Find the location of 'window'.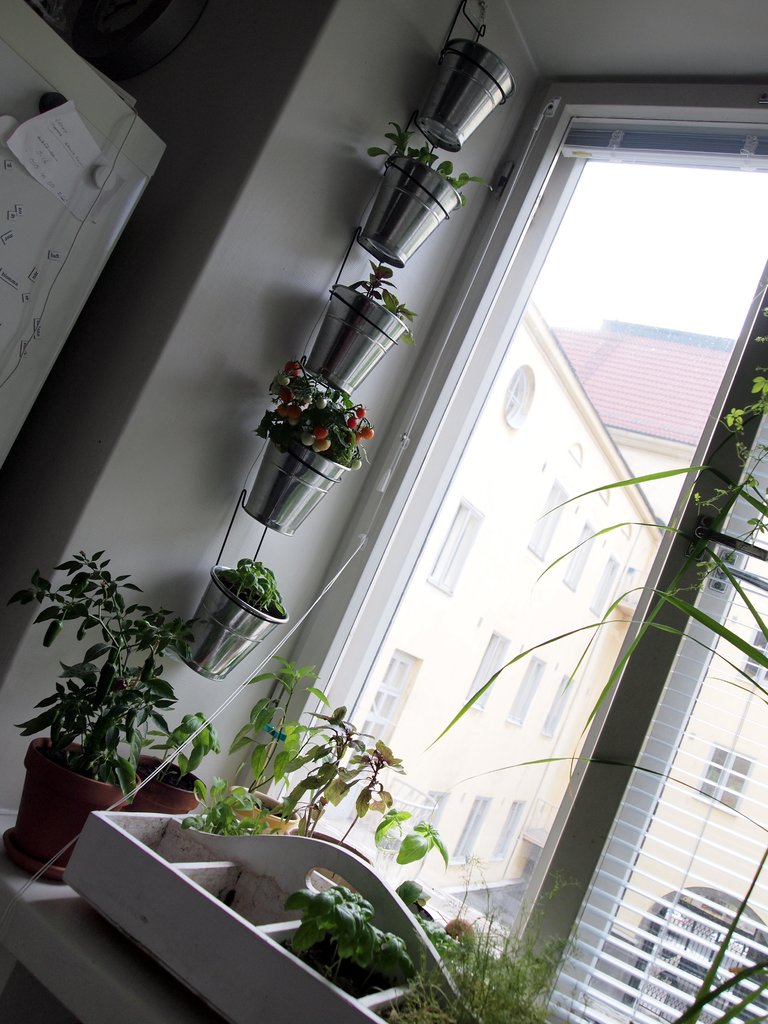
Location: 589:559:625:614.
